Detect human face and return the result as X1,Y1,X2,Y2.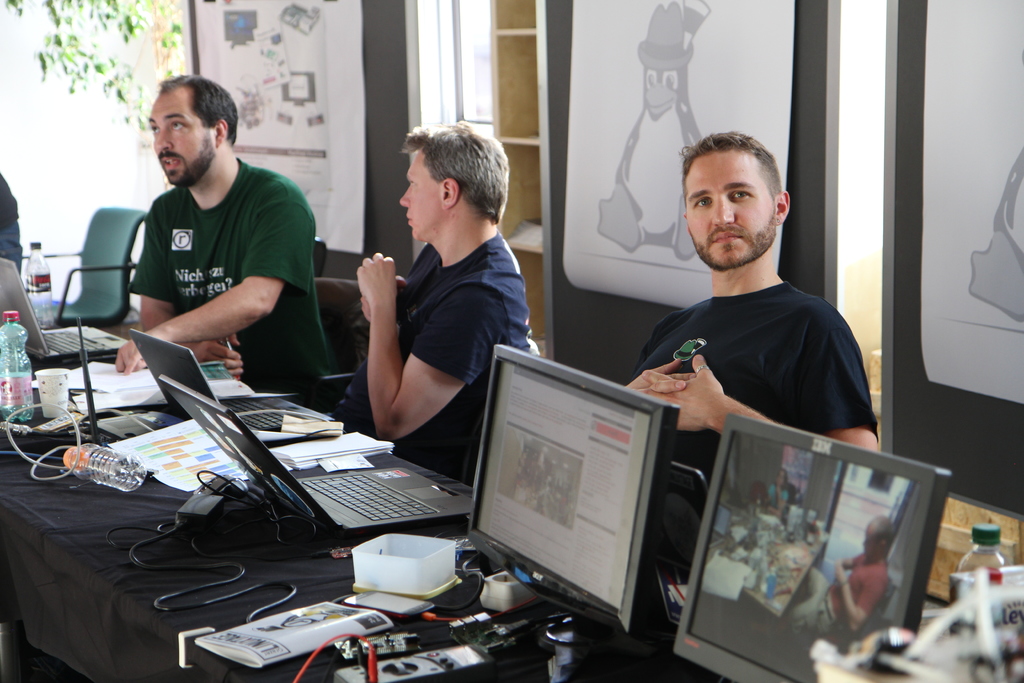
682,147,778,267.
